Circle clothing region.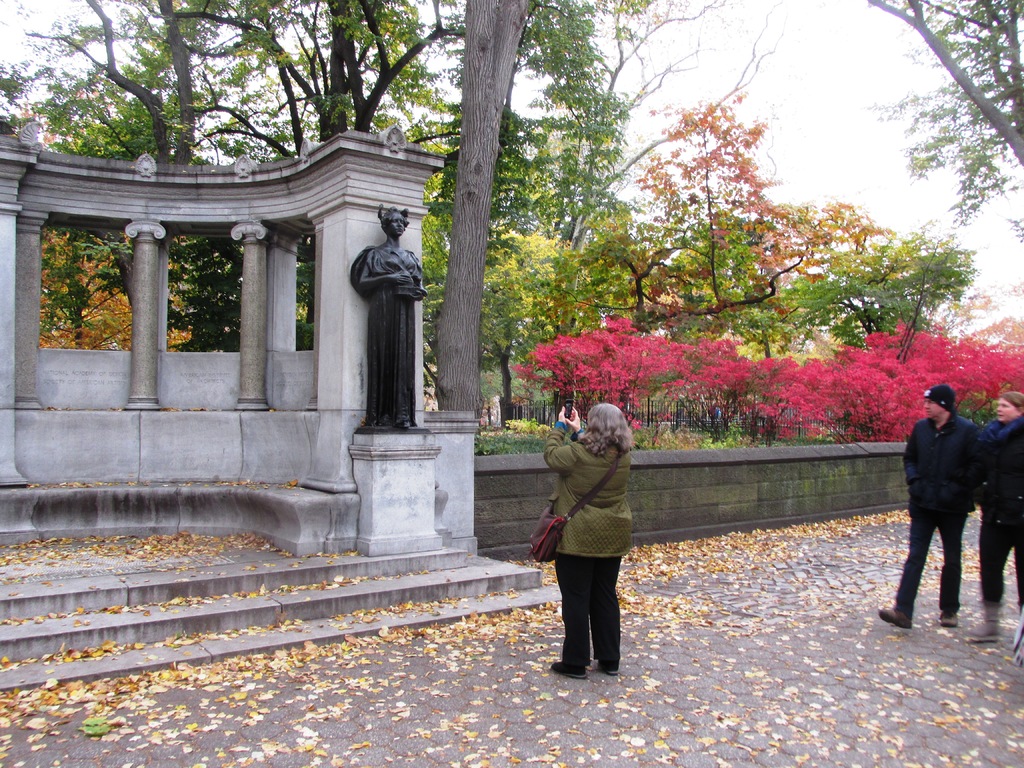
Region: crop(539, 406, 646, 652).
